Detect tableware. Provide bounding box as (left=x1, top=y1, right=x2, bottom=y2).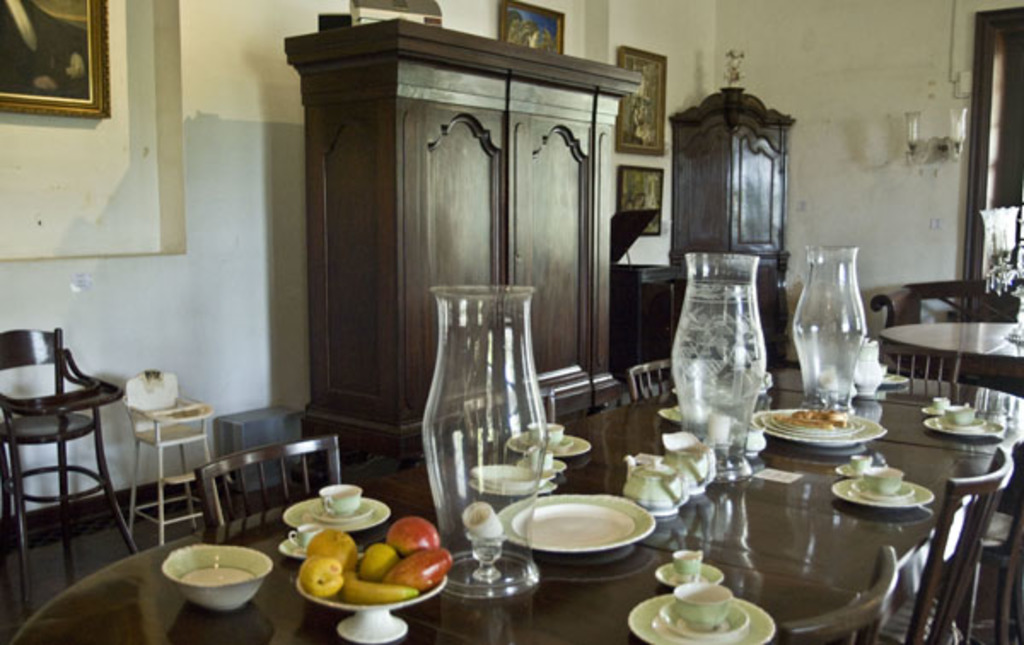
(left=466, top=479, right=560, bottom=502).
